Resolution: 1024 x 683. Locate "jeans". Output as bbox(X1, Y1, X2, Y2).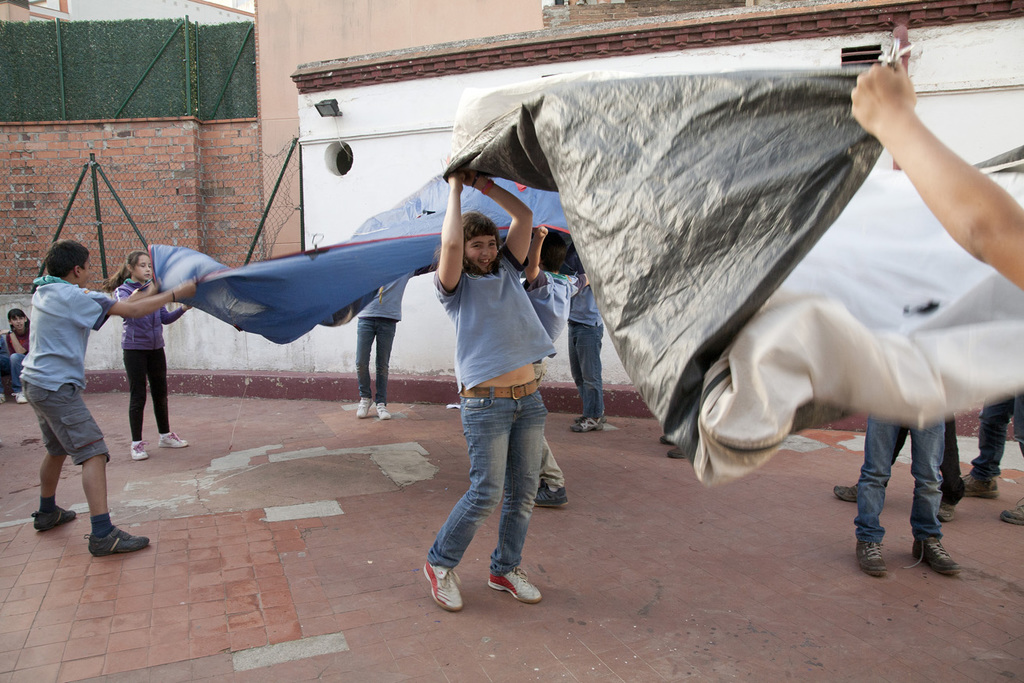
bbox(850, 417, 943, 542).
